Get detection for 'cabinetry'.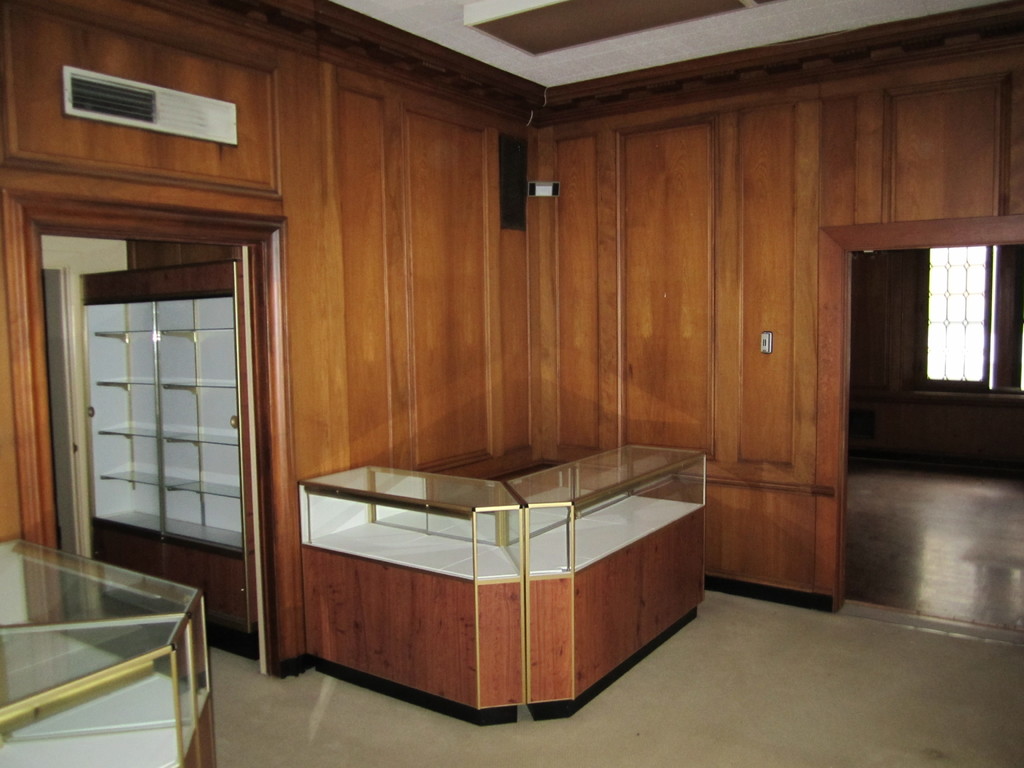
Detection: (478,72,860,602).
